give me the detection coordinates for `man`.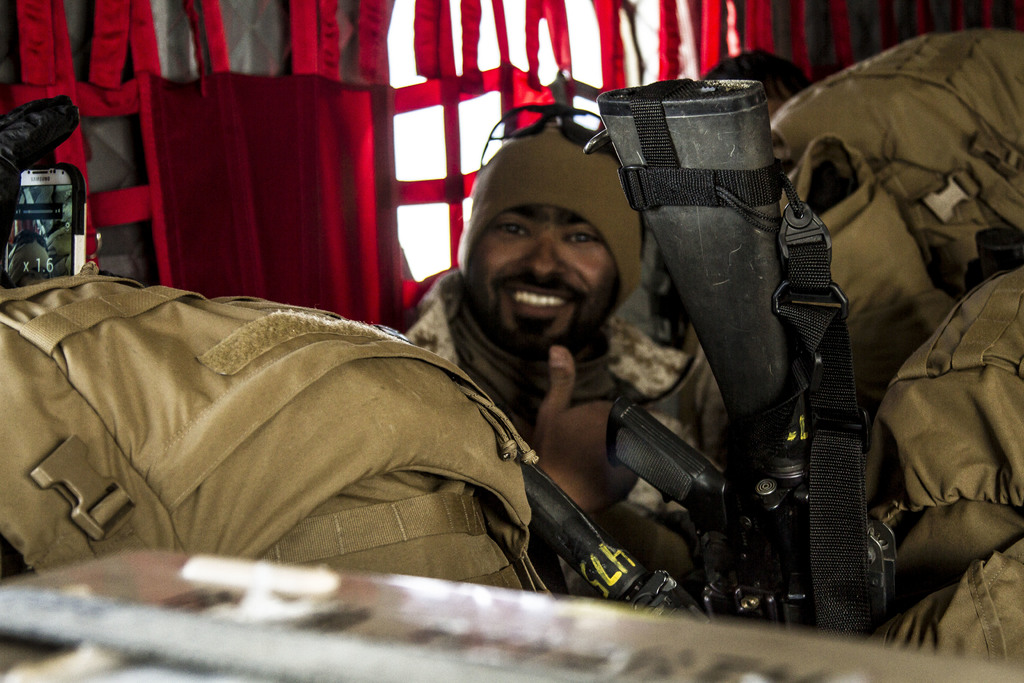
(x1=410, y1=130, x2=694, y2=596).
